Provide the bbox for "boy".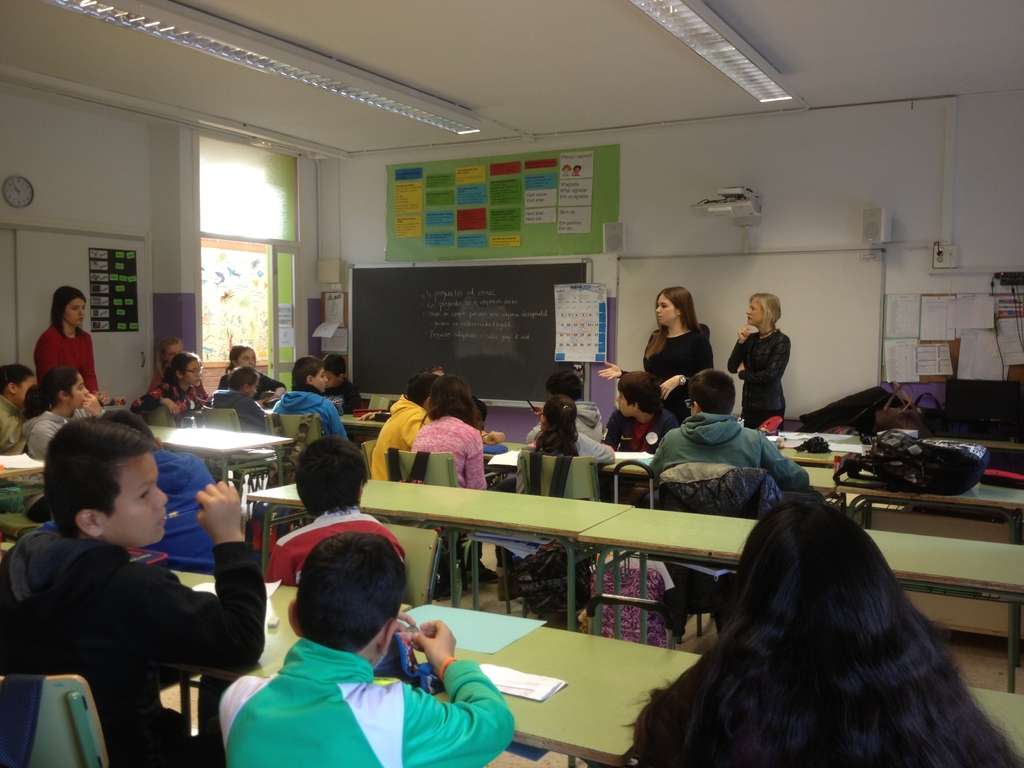
[195, 435, 406, 734].
